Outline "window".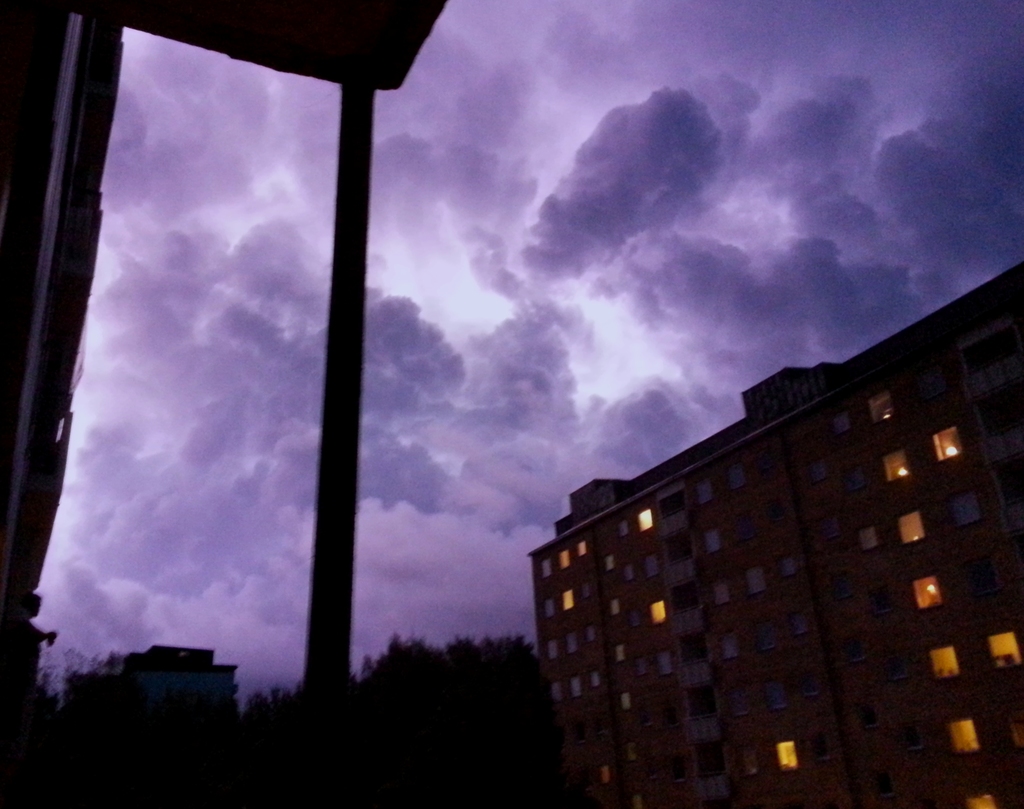
Outline: (x1=758, y1=451, x2=777, y2=480).
